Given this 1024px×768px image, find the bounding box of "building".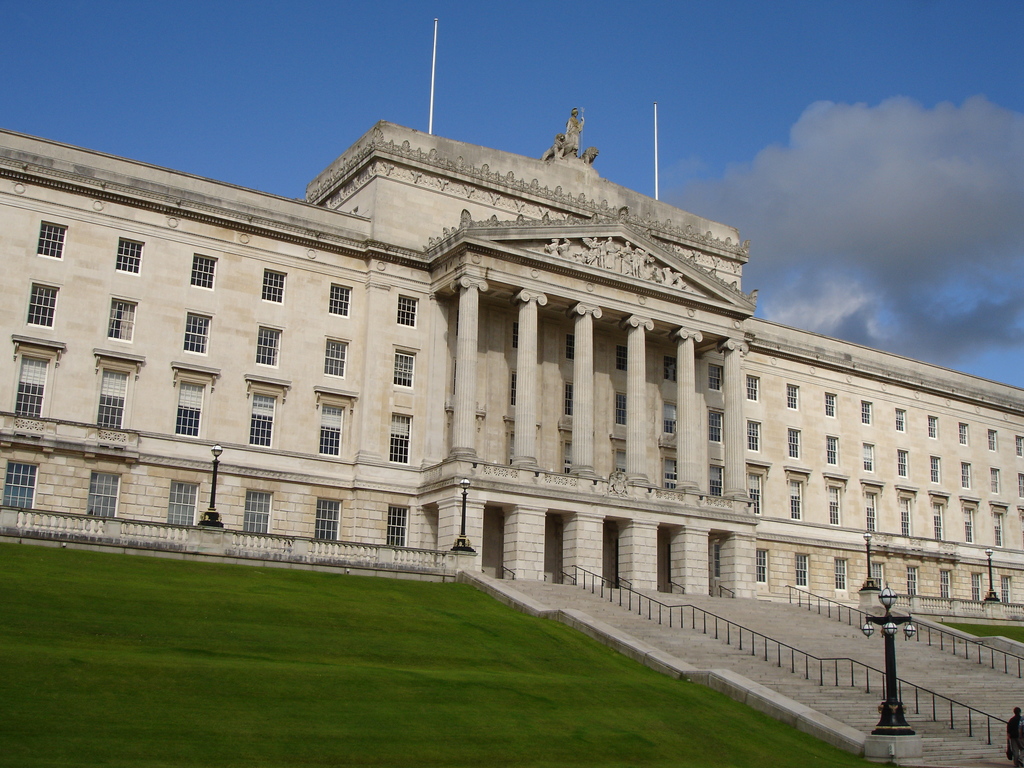
Rect(0, 101, 1023, 627).
